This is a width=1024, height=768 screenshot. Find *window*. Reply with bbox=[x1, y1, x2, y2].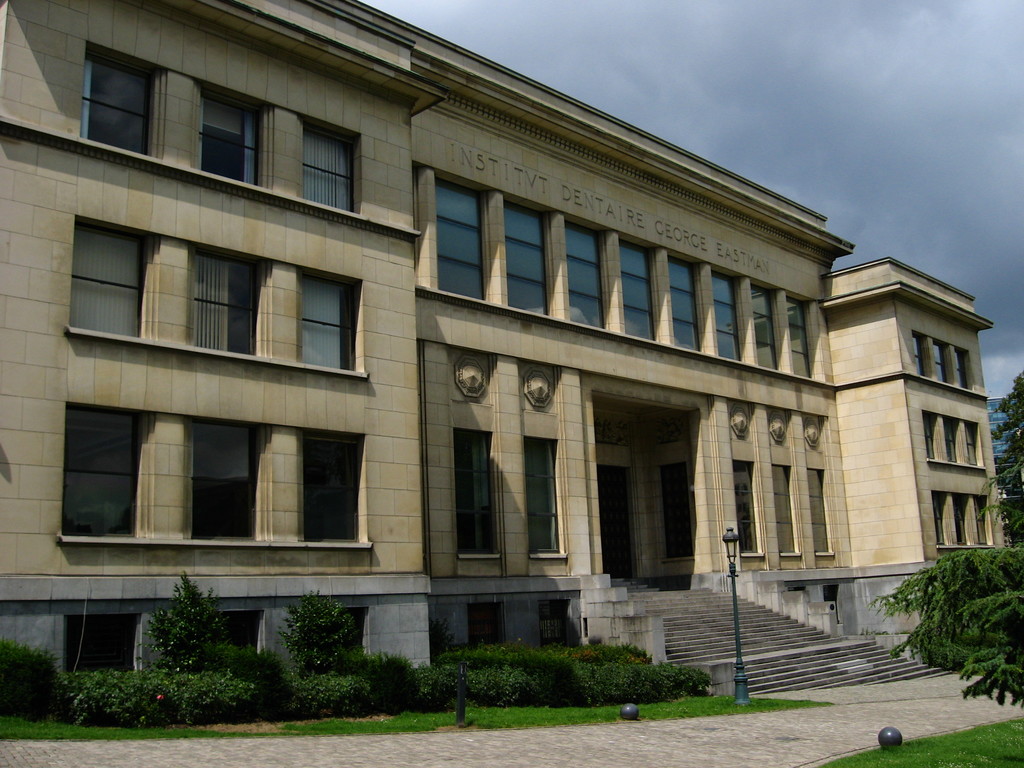
bbox=[771, 463, 797, 561].
